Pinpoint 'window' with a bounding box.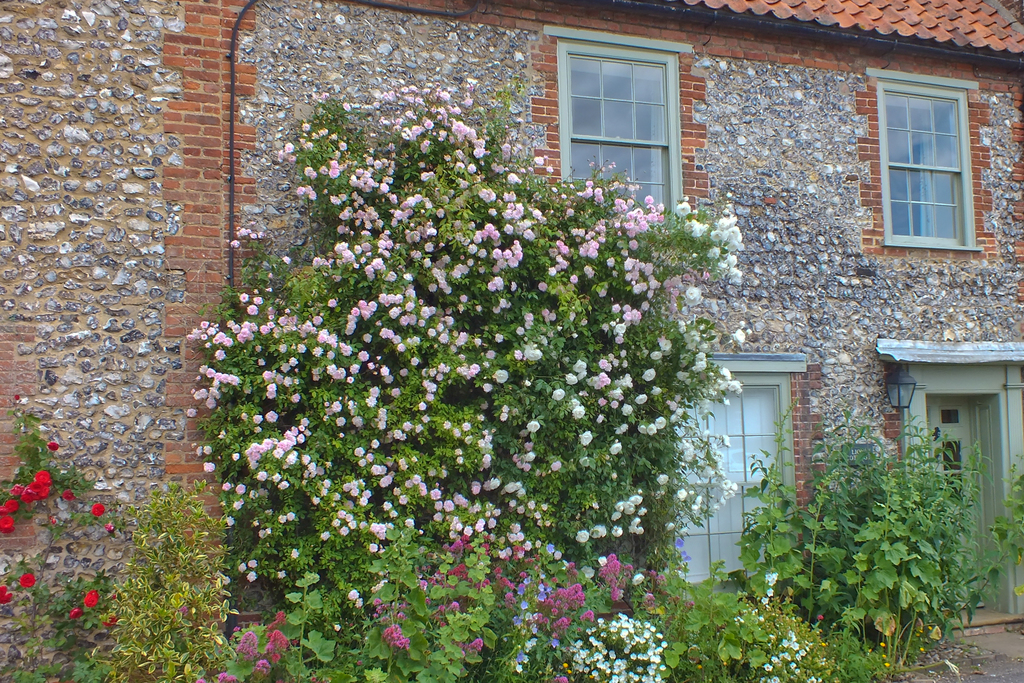
[x1=554, y1=33, x2=682, y2=204].
